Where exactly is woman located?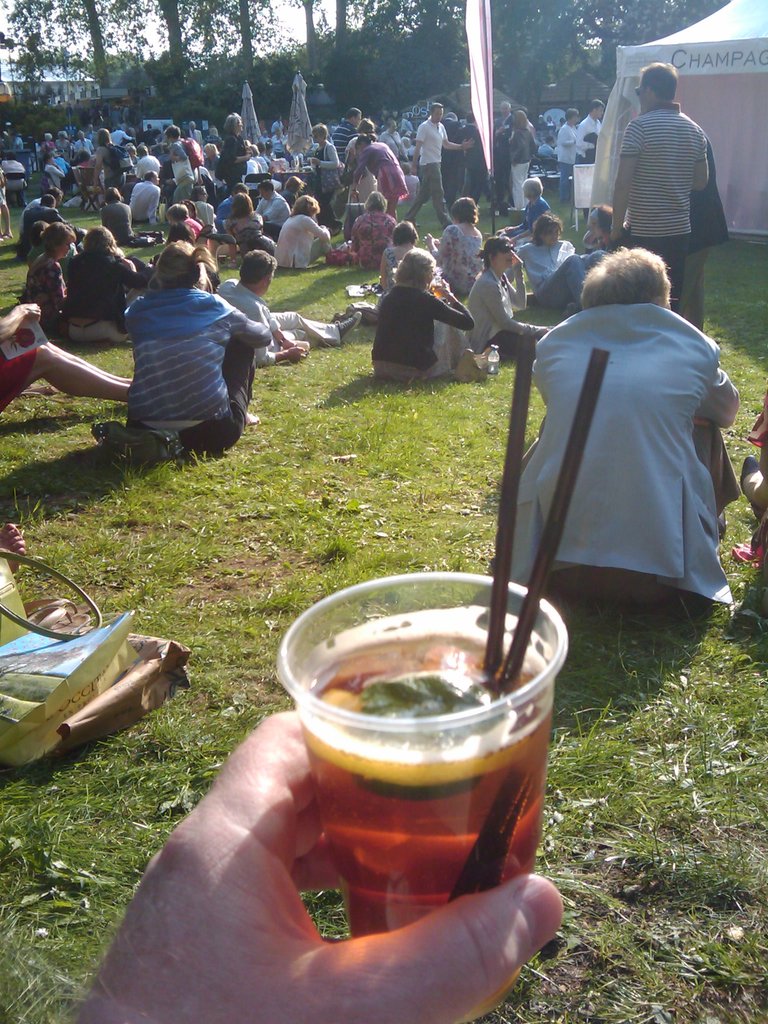
Its bounding box is select_region(380, 221, 417, 291).
